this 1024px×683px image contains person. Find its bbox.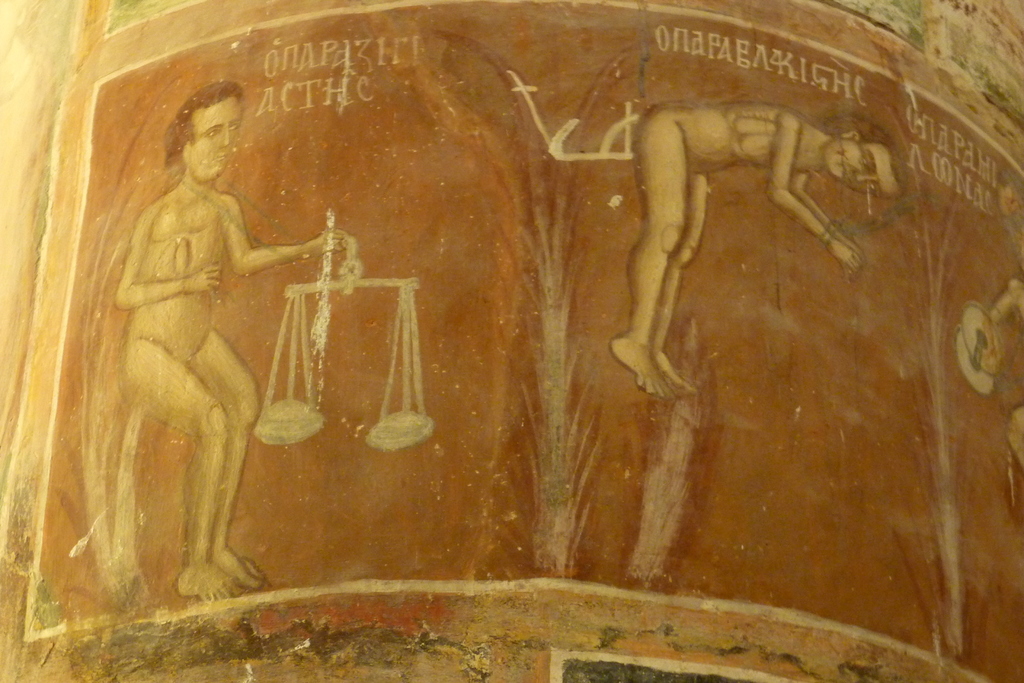
crop(113, 78, 343, 603).
